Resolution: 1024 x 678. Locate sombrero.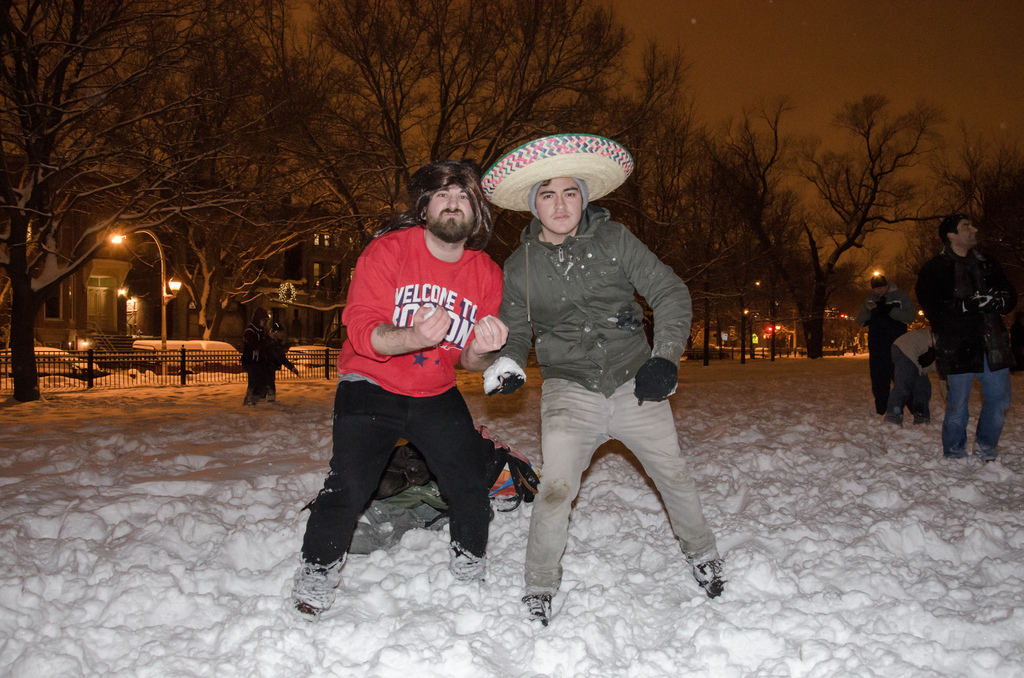
[471, 126, 643, 248].
